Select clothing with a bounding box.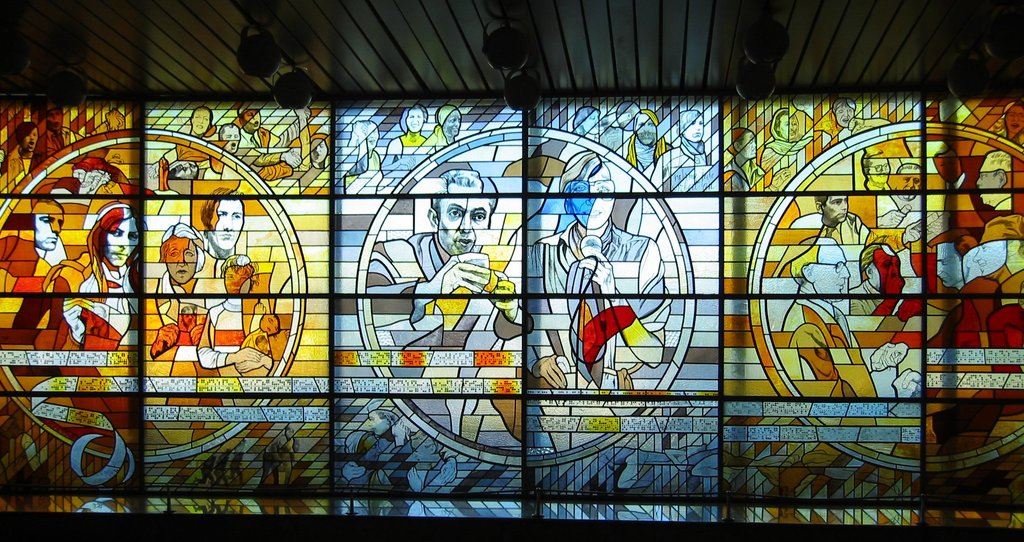
(left=340, top=149, right=380, bottom=192).
